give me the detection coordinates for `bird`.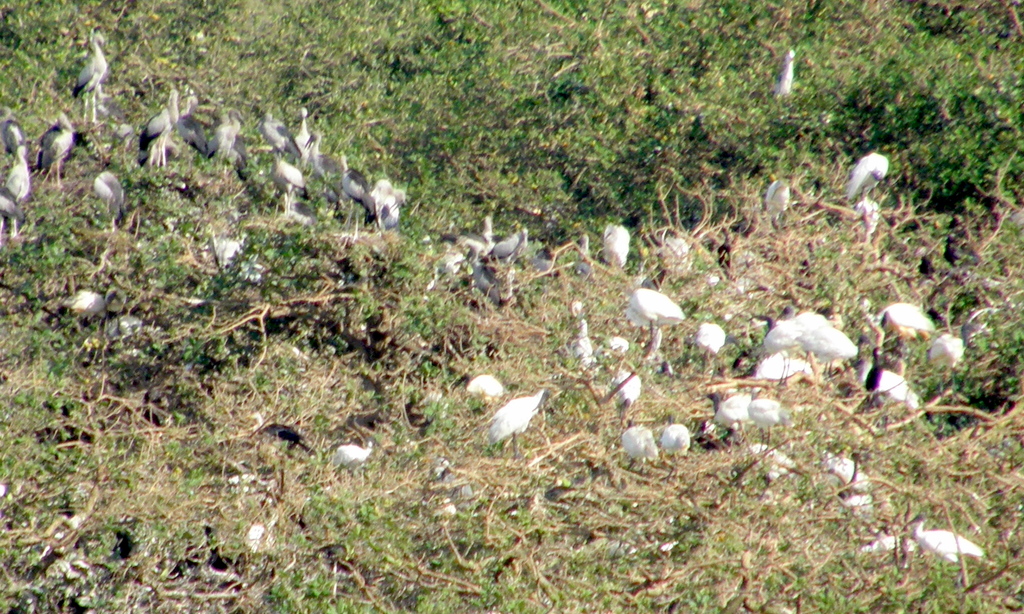
{"x1": 225, "y1": 469, "x2": 273, "y2": 508}.
